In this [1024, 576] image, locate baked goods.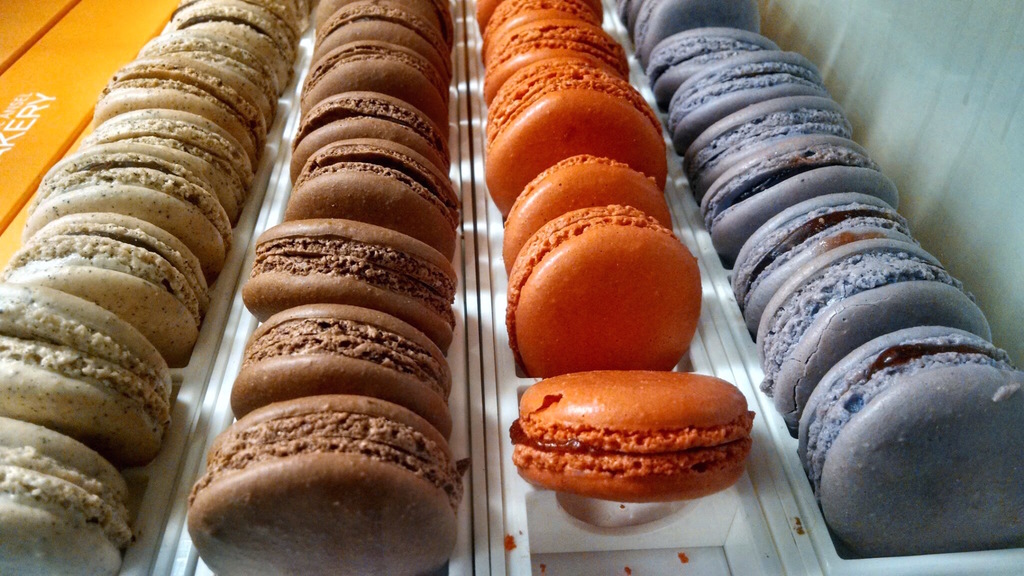
Bounding box: BBox(501, 207, 700, 378).
